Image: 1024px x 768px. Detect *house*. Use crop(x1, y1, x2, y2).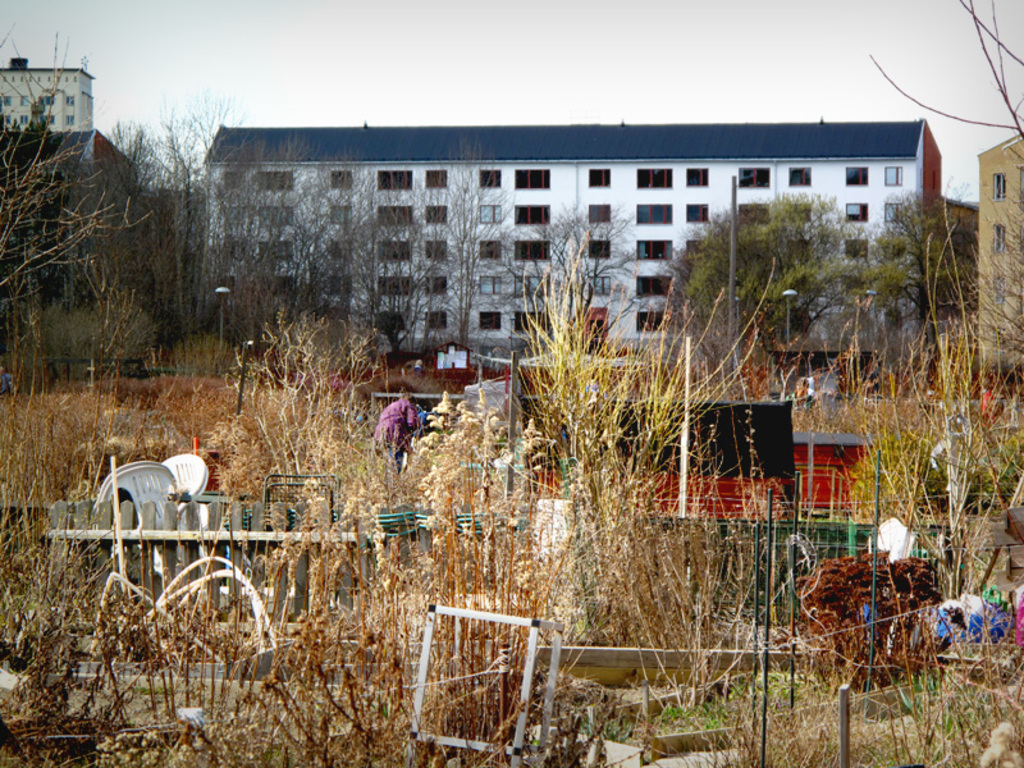
crop(0, 63, 92, 138).
